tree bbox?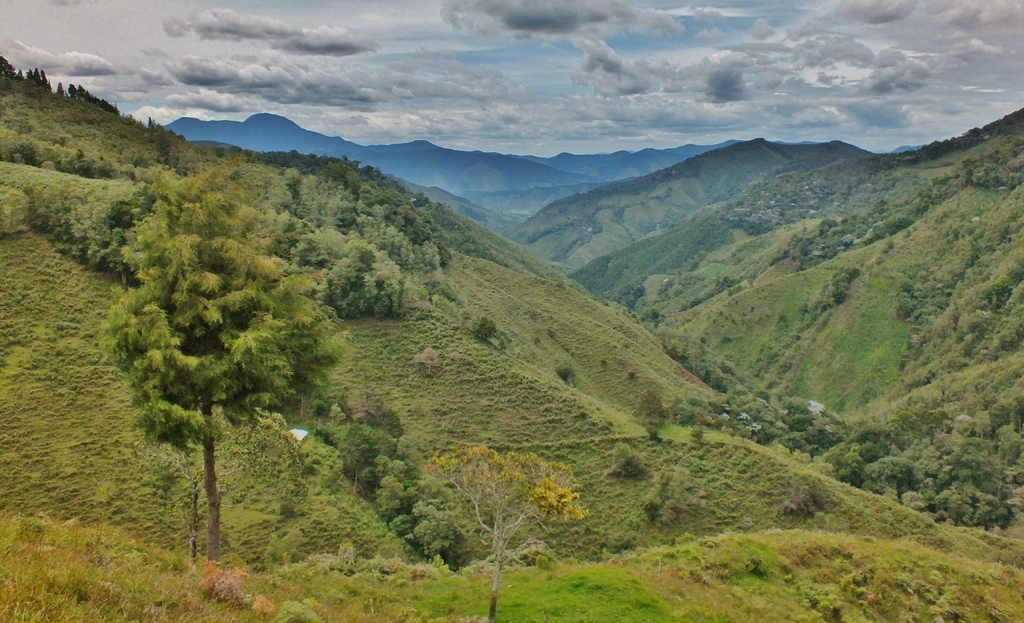
detection(336, 379, 468, 588)
